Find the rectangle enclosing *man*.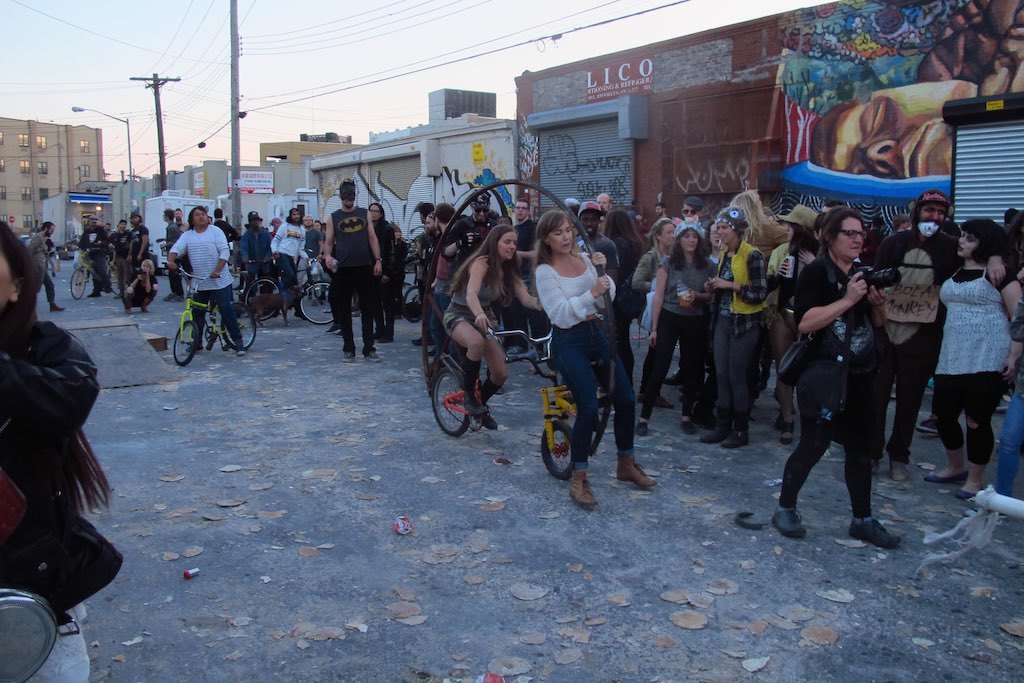
locate(323, 184, 386, 359).
